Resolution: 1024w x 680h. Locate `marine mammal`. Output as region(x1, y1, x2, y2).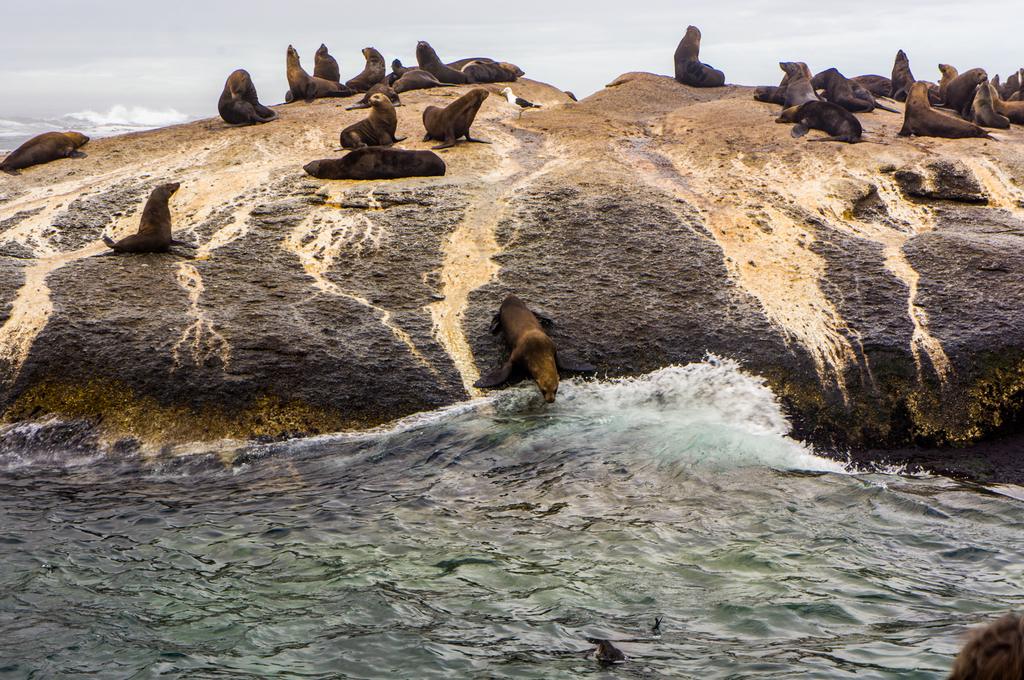
region(99, 180, 200, 256).
